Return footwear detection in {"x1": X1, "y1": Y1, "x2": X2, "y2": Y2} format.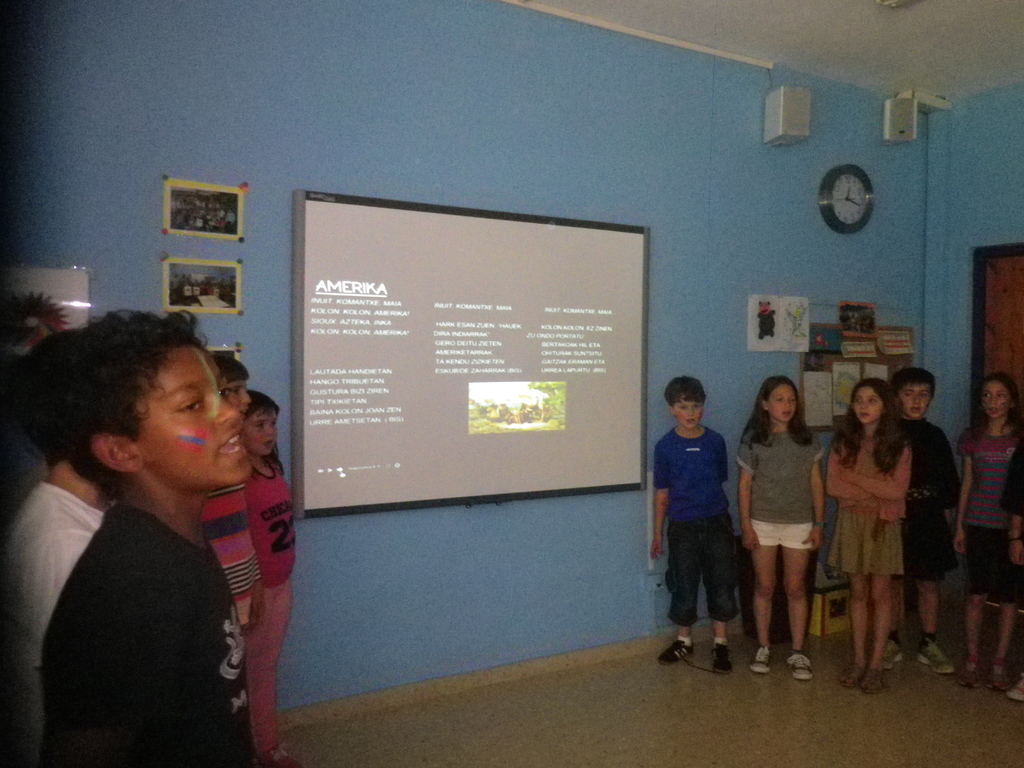
{"x1": 838, "y1": 666, "x2": 864, "y2": 686}.
